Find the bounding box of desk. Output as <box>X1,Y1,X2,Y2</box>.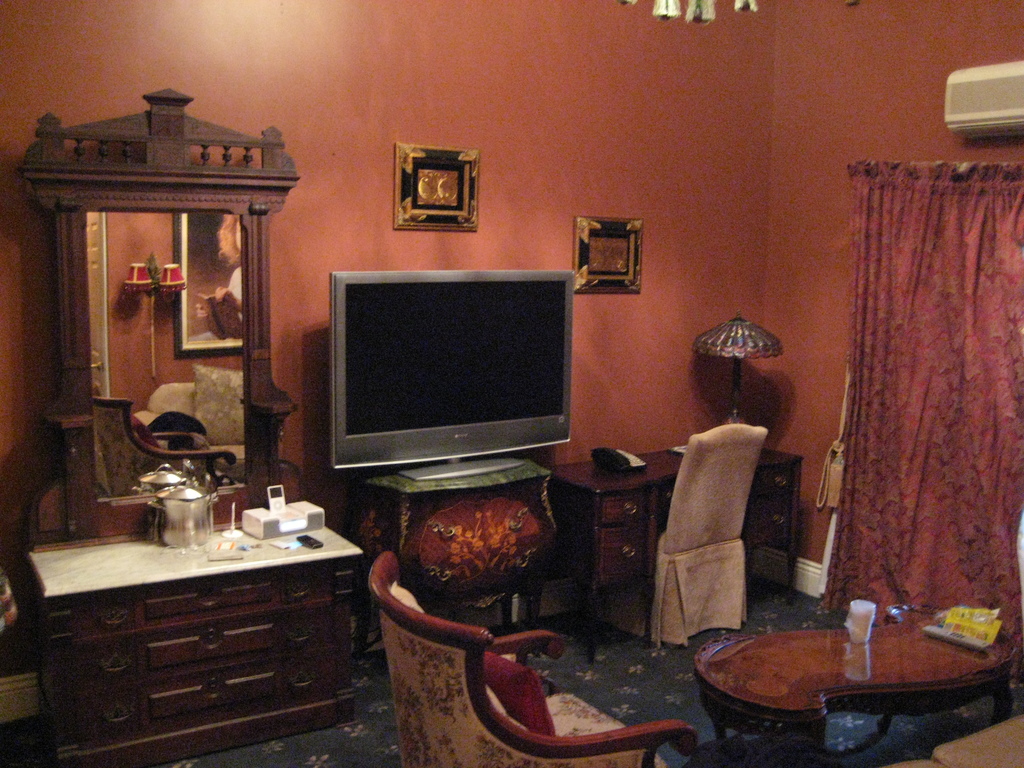
<box>558,436,806,662</box>.
